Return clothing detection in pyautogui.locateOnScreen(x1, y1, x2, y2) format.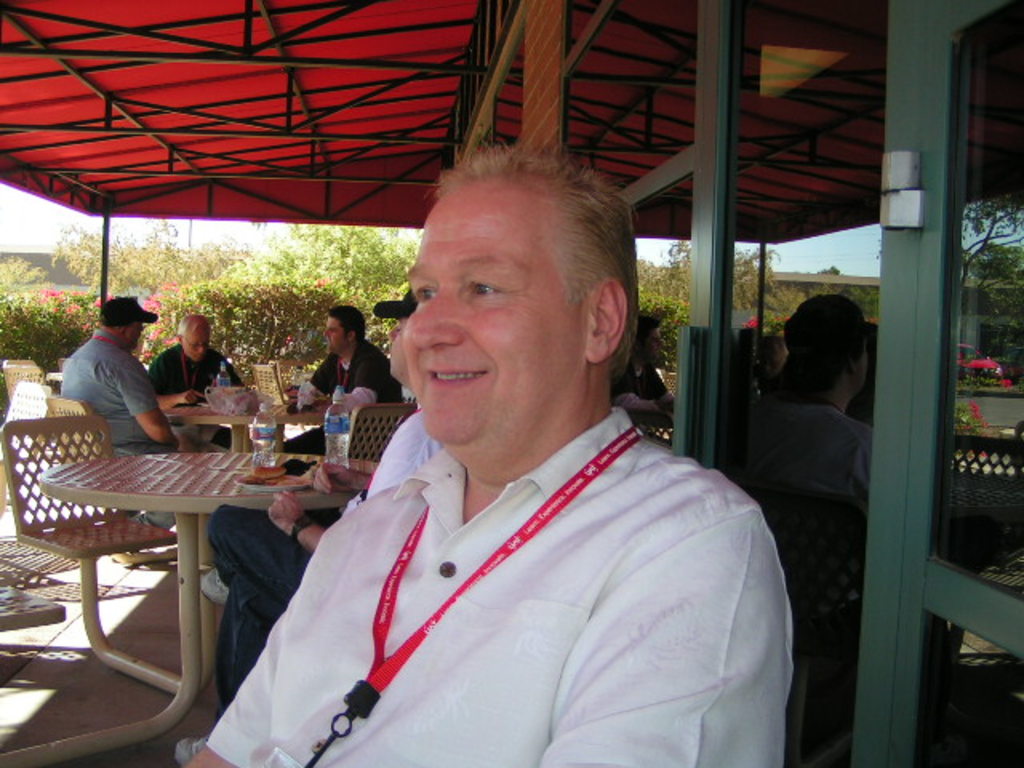
pyautogui.locateOnScreen(144, 334, 248, 410).
